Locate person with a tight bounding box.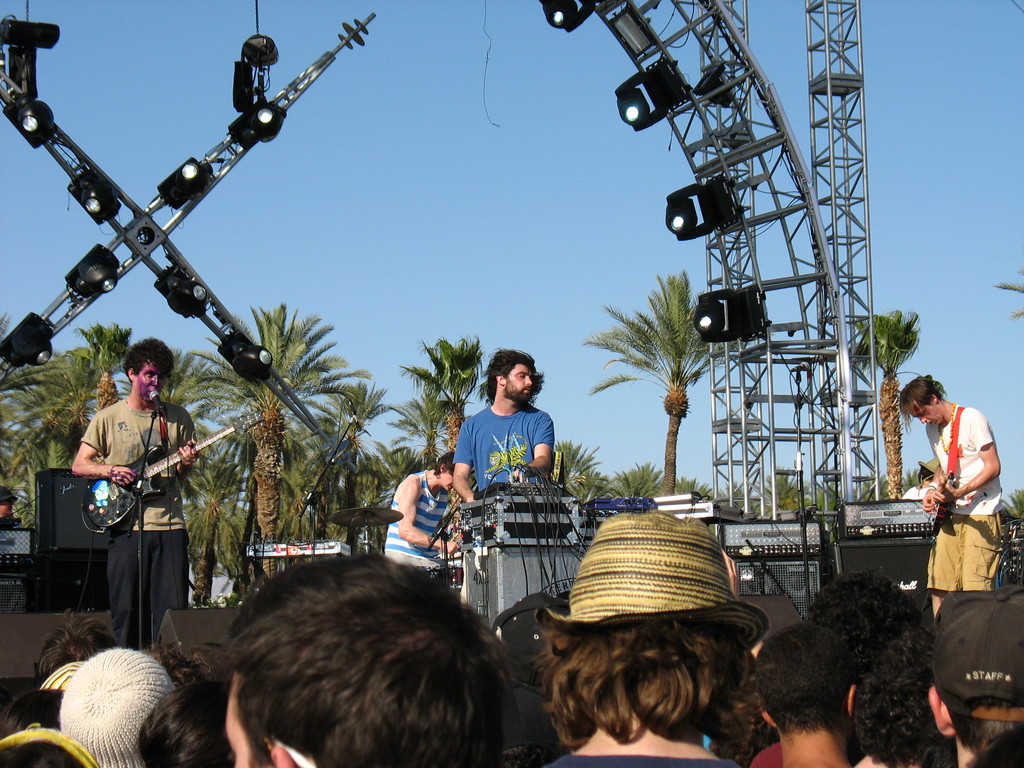
904 378 998 609.
